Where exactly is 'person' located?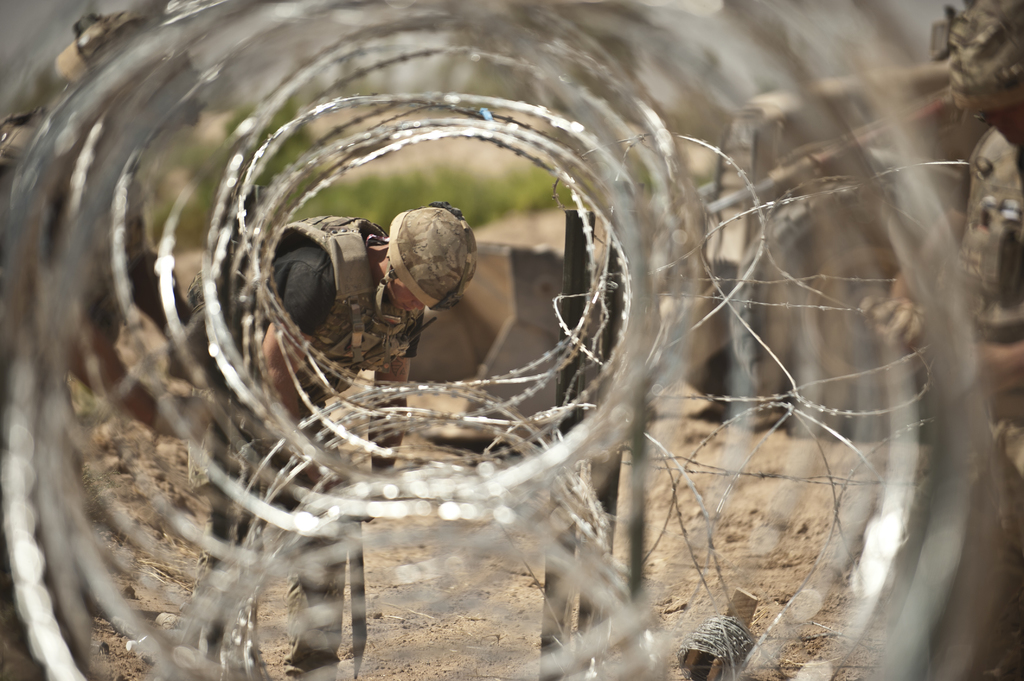
Its bounding box is select_region(182, 204, 478, 680).
